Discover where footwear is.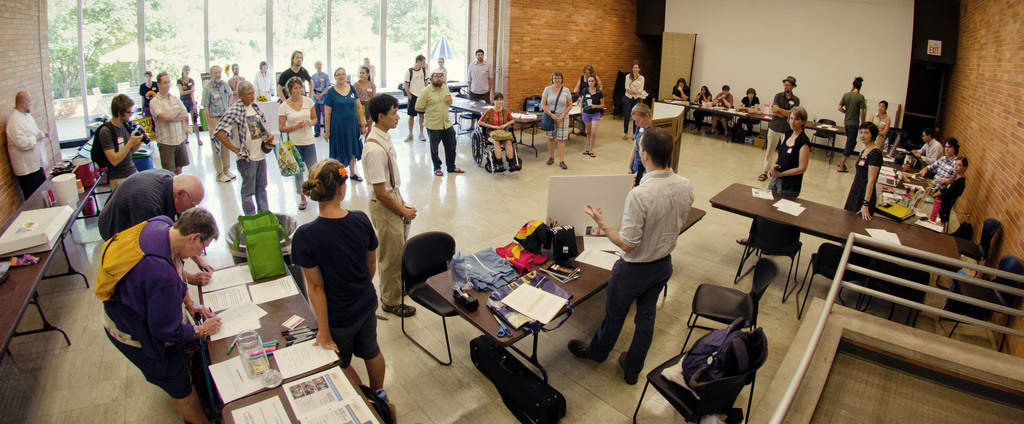
Discovered at detection(560, 159, 566, 170).
